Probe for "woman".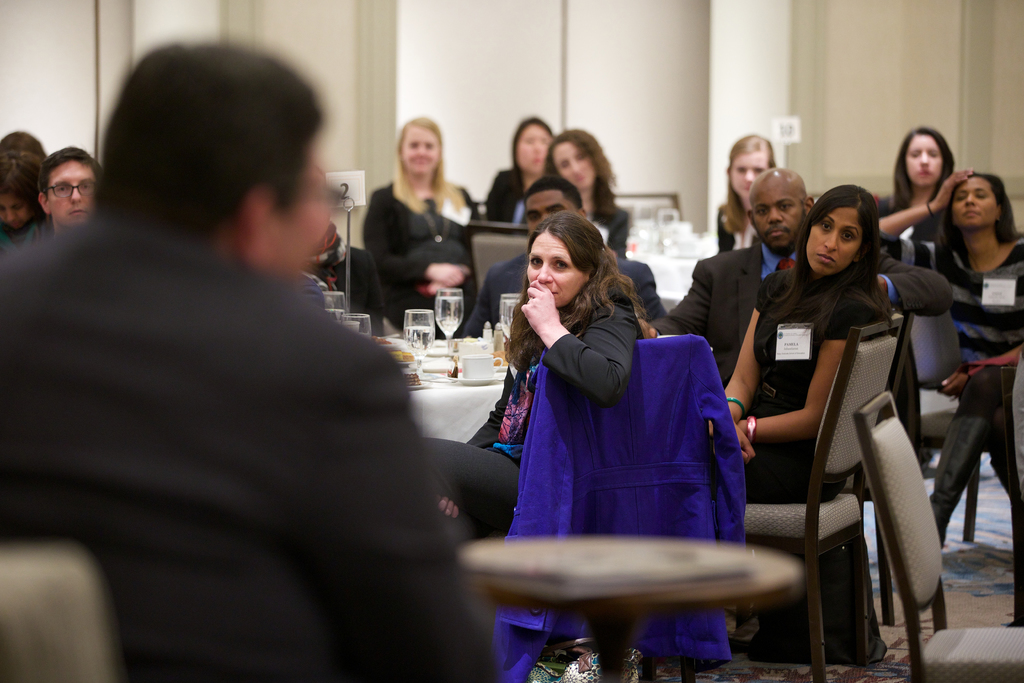
Probe result: <region>880, 124, 957, 244</region>.
